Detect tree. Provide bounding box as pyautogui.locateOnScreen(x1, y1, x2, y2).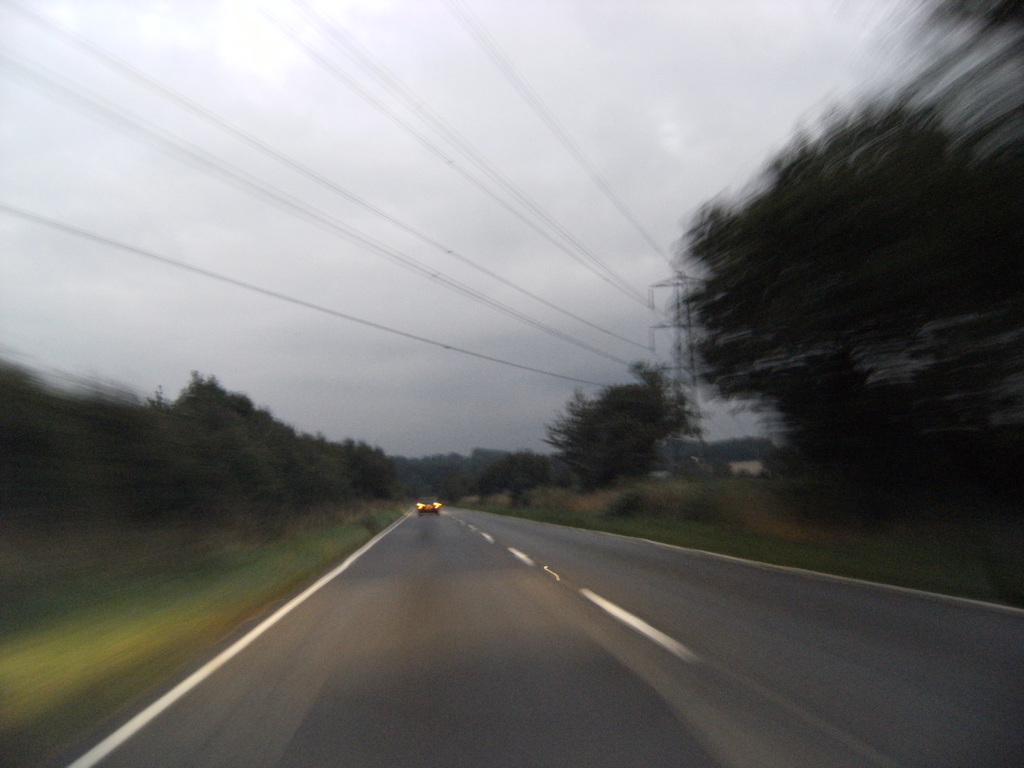
pyautogui.locateOnScreen(470, 447, 580, 515).
